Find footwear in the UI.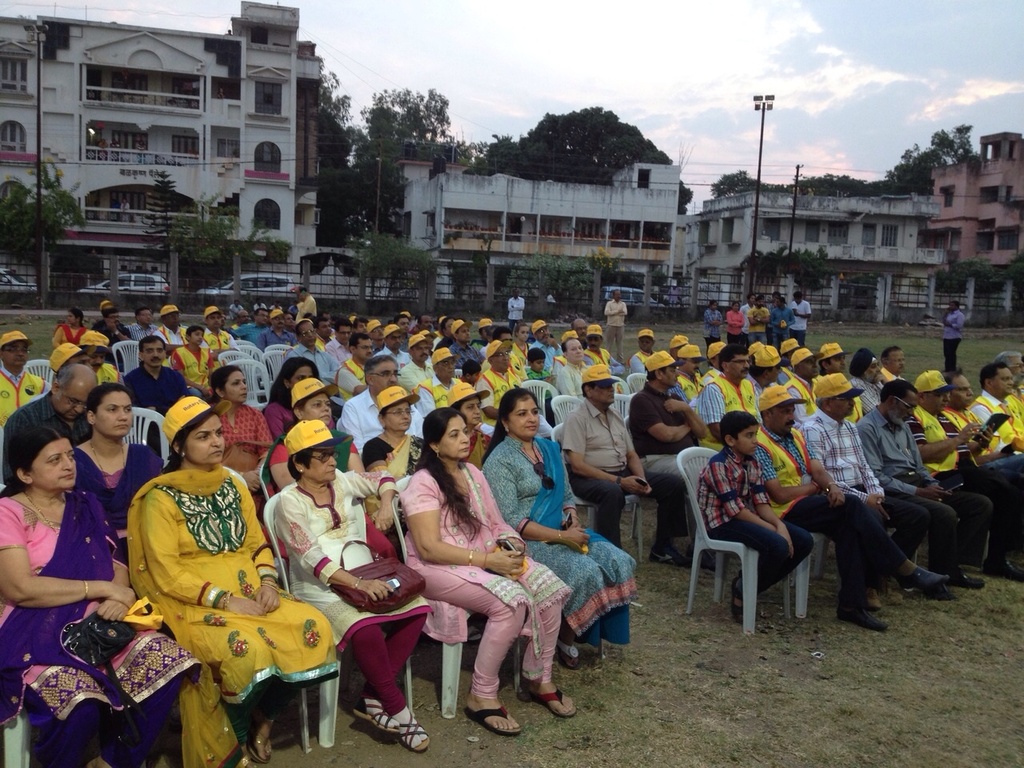
UI element at 684, 546, 714, 568.
